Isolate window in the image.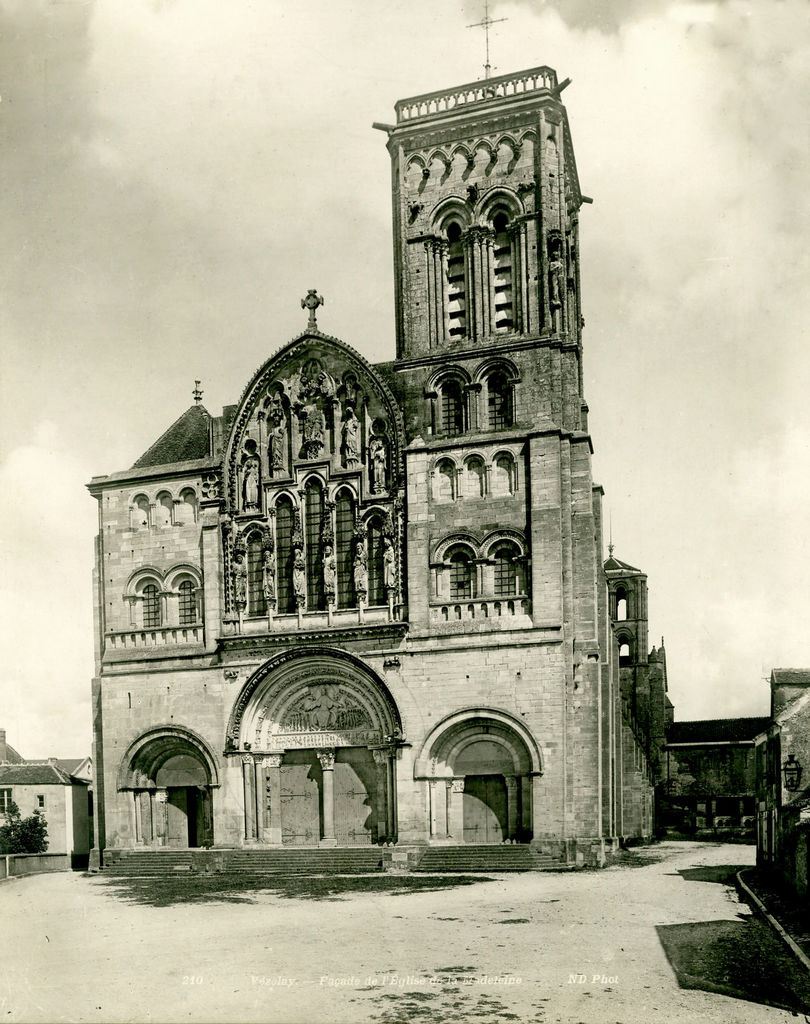
Isolated region: box(177, 578, 197, 632).
